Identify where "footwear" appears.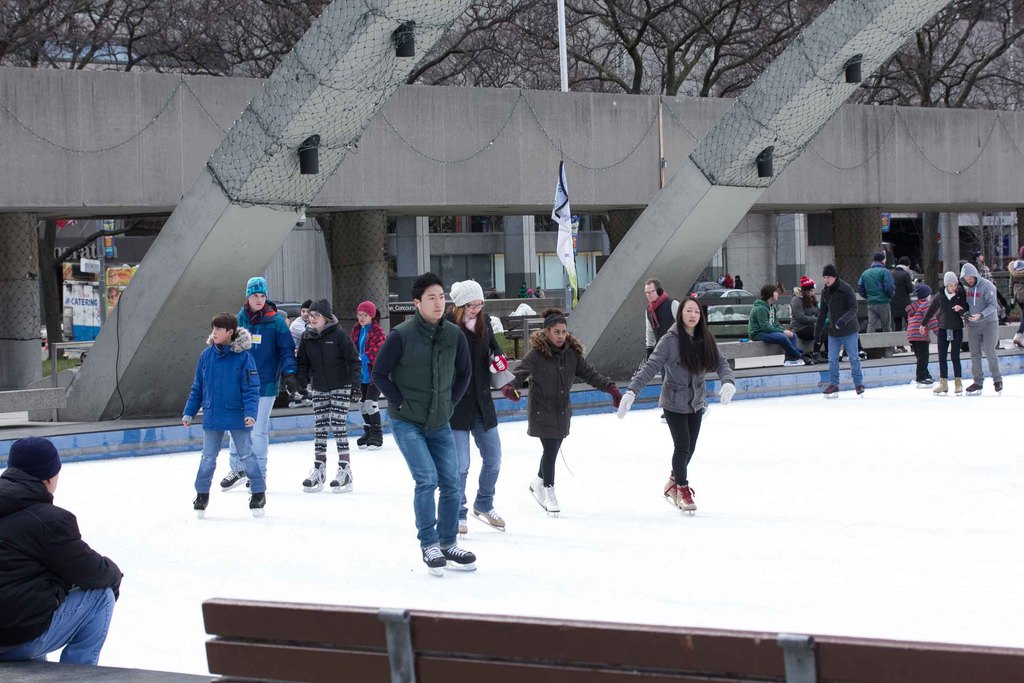
Appears at {"left": 802, "top": 356, "right": 812, "bottom": 364}.
